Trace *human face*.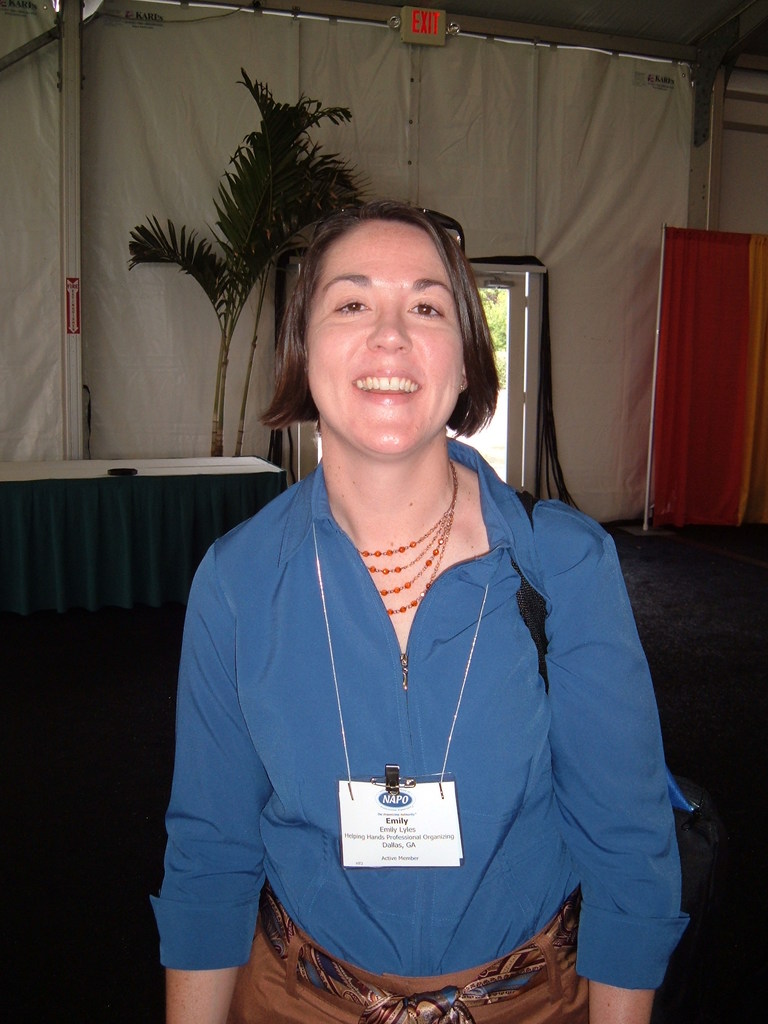
Traced to <box>303,214,461,460</box>.
